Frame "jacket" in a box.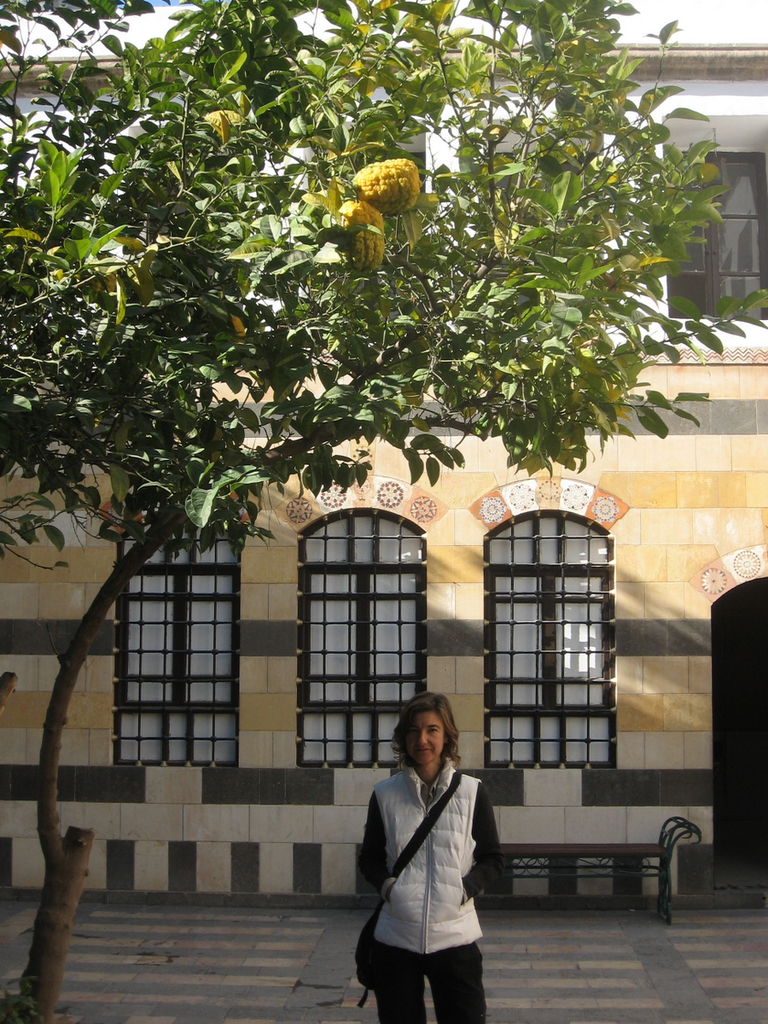
x1=332, y1=731, x2=492, y2=936.
